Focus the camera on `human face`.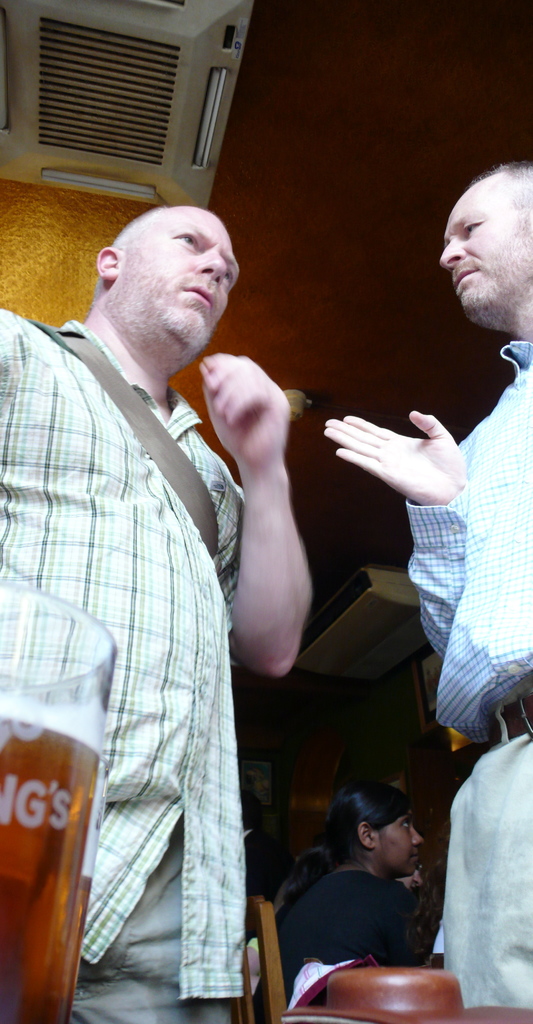
Focus region: [439, 186, 532, 323].
